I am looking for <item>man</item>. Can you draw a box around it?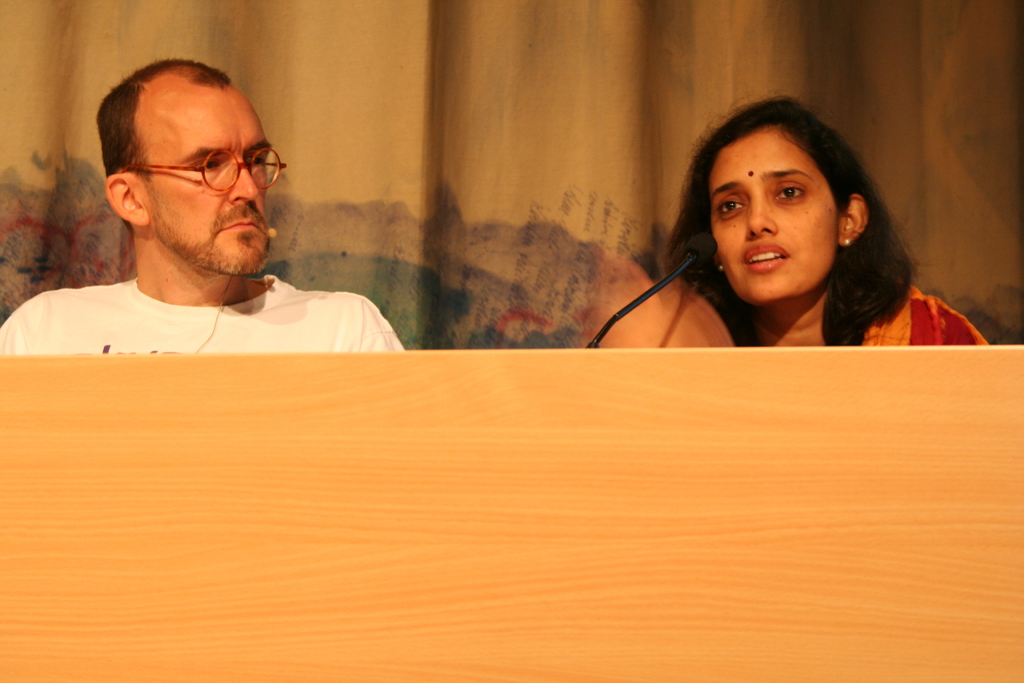
Sure, the bounding box is 0,62,412,358.
